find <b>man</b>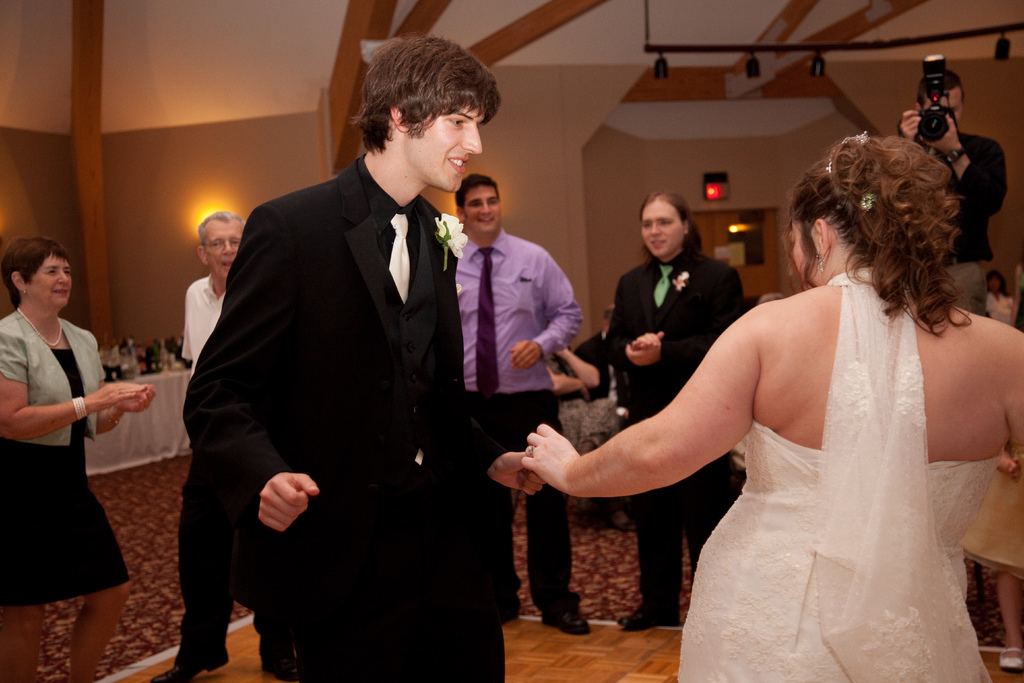
x1=444, y1=171, x2=589, y2=632
